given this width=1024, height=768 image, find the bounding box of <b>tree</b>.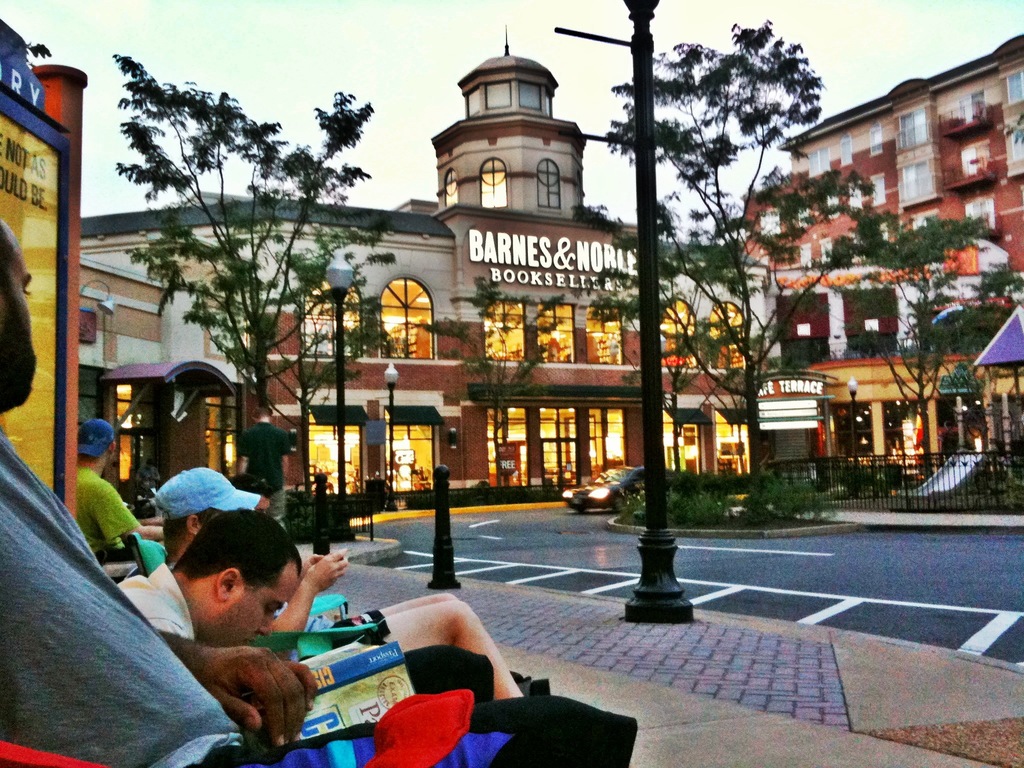
pyautogui.locateOnScreen(406, 280, 566, 487).
